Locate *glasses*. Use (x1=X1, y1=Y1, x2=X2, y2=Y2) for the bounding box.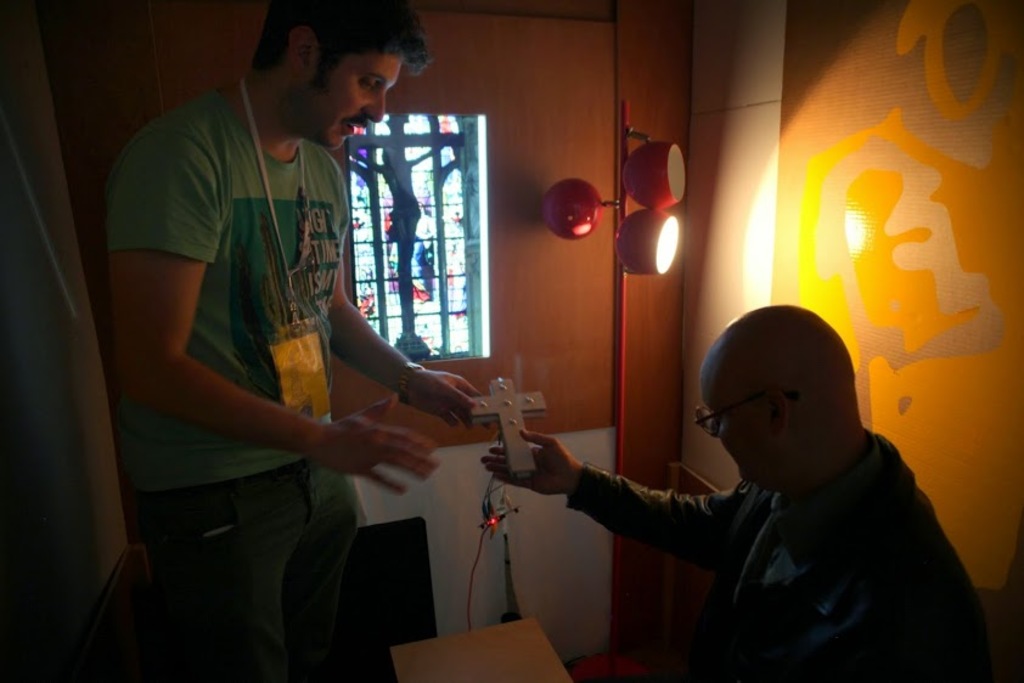
(x1=696, y1=395, x2=789, y2=434).
